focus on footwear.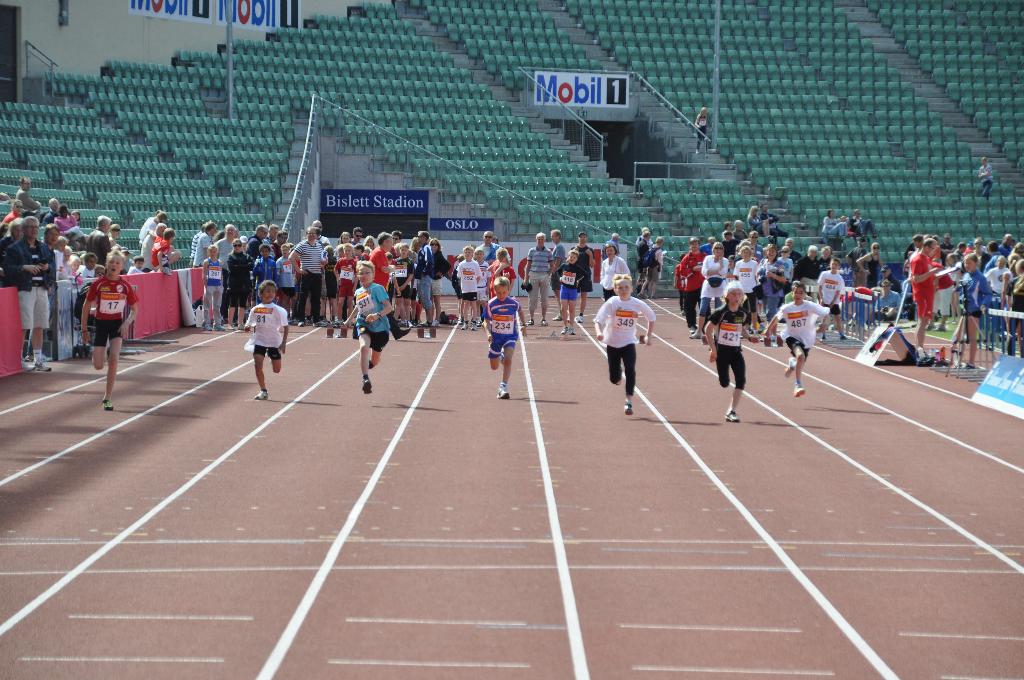
Focused at 253, 387, 271, 403.
